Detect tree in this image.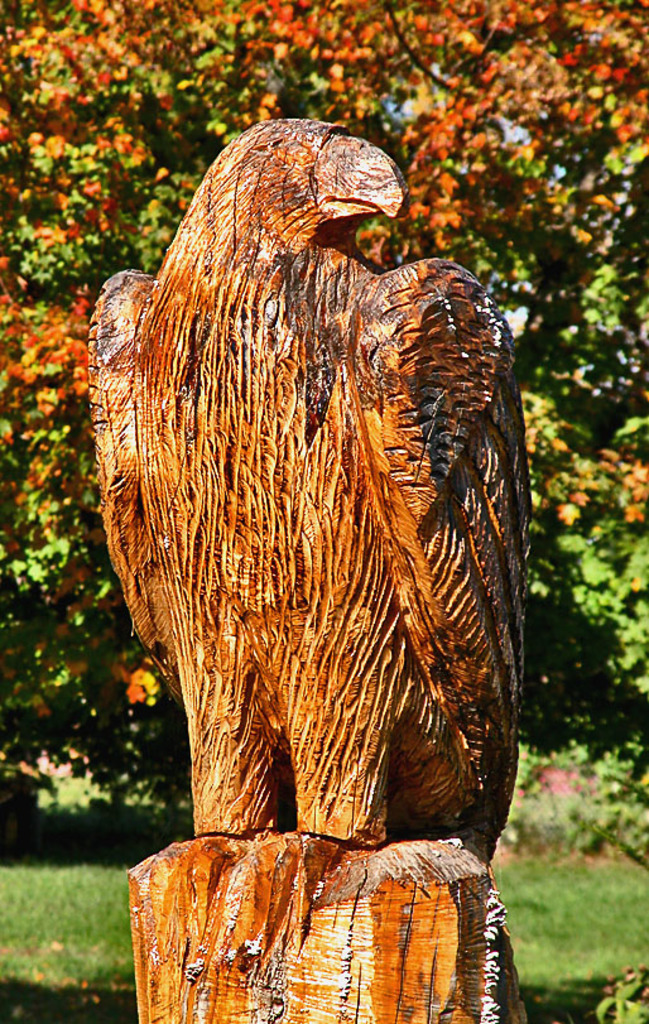
Detection: 0/0/646/789.
